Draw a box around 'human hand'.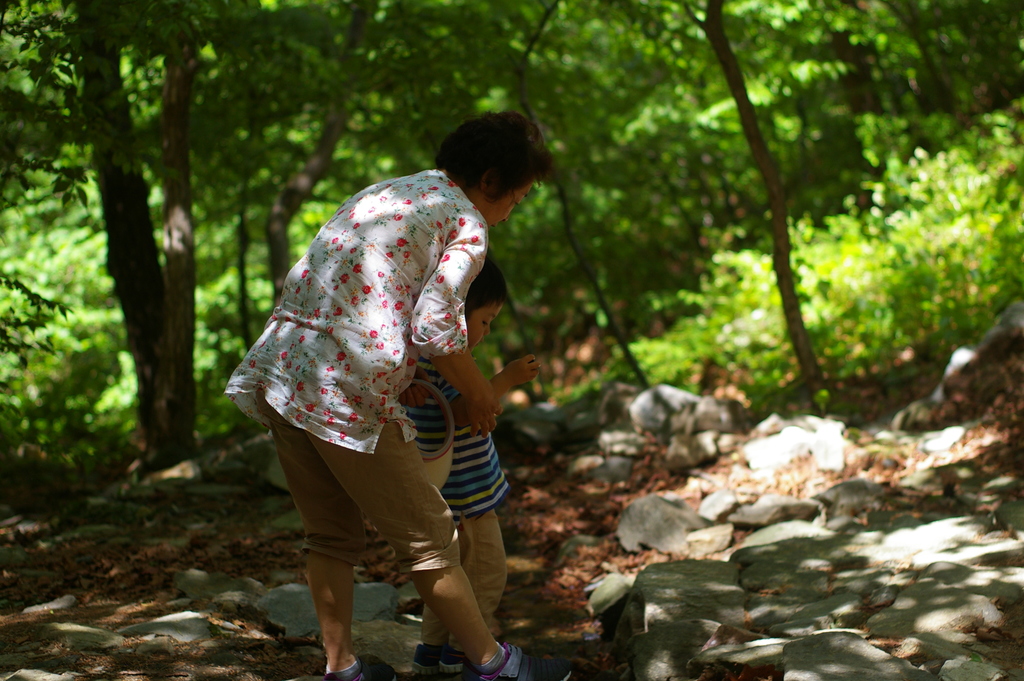
(left=504, top=354, right=544, bottom=389).
